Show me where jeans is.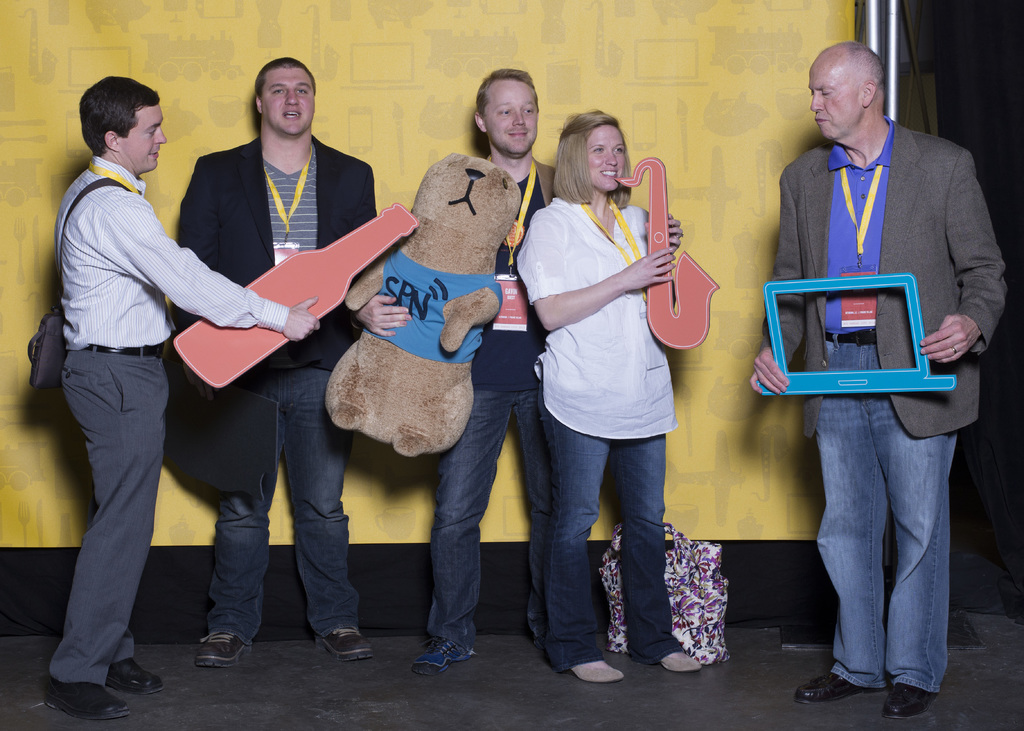
jeans is at [531, 417, 688, 668].
